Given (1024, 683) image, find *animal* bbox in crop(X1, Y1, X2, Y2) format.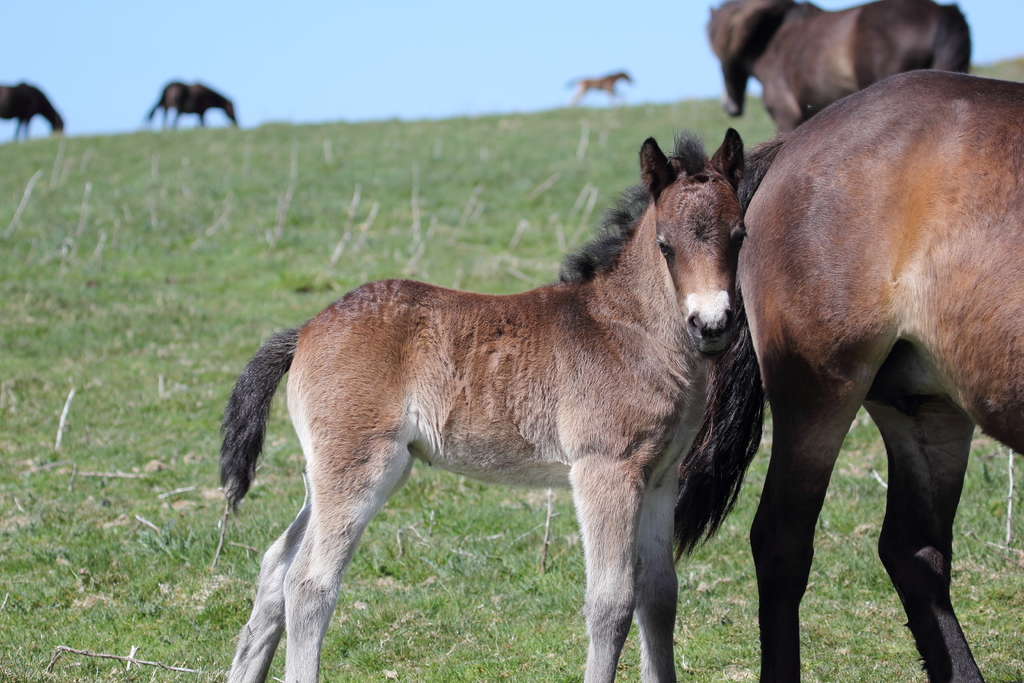
crop(218, 131, 767, 682).
